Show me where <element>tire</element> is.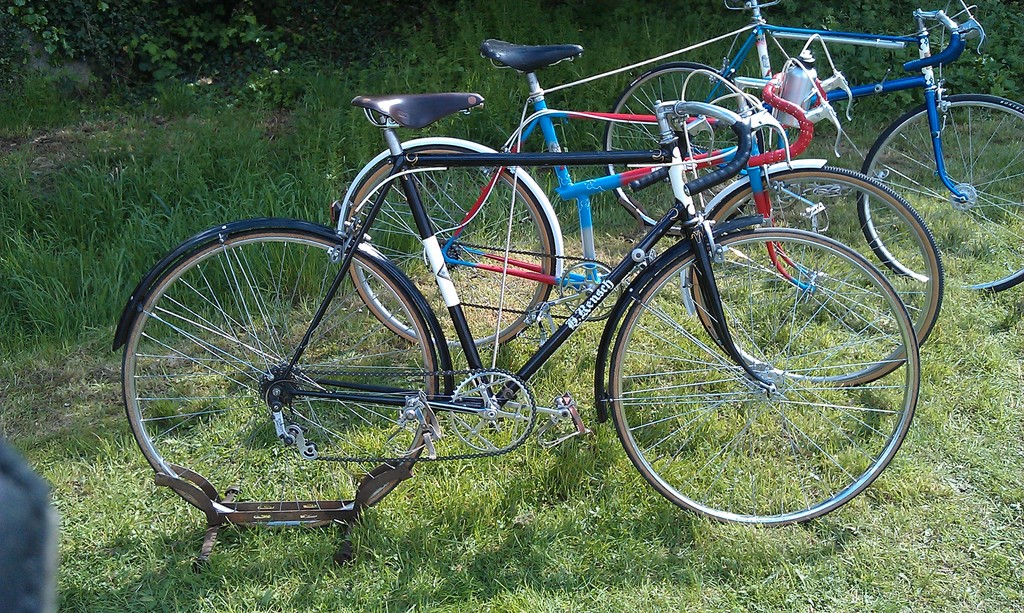
<element>tire</element> is at 122, 229, 436, 535.
